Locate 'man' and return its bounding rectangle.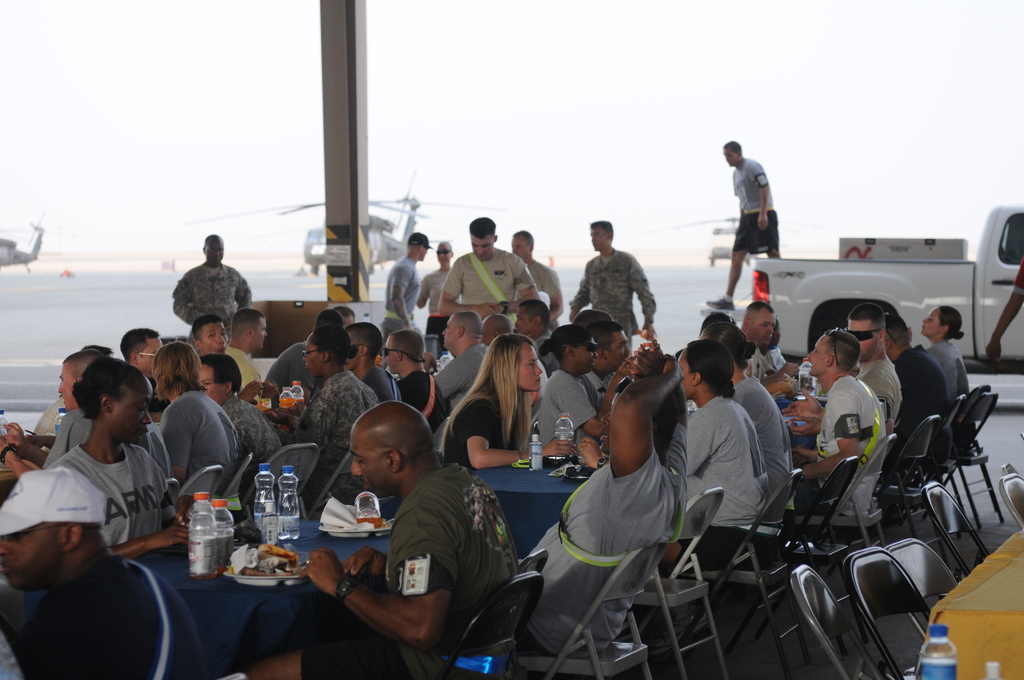
select_region(169, 232, 250, 332).
